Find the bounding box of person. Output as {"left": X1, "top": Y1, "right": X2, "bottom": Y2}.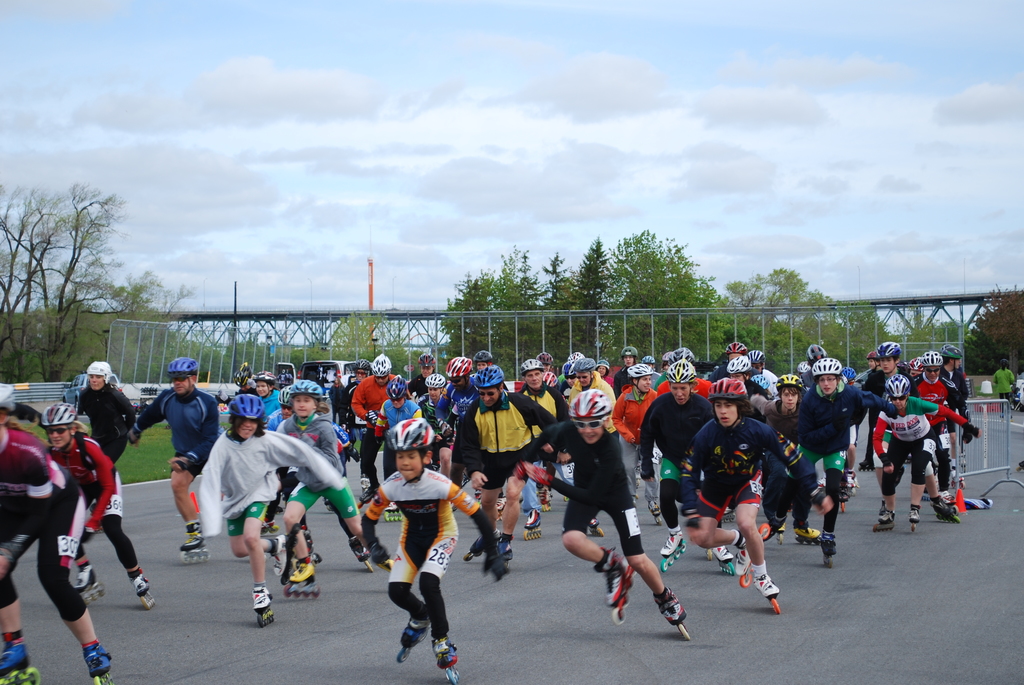
{"left": 564, "top": 357, "right": 616, "bottom": 403}.
